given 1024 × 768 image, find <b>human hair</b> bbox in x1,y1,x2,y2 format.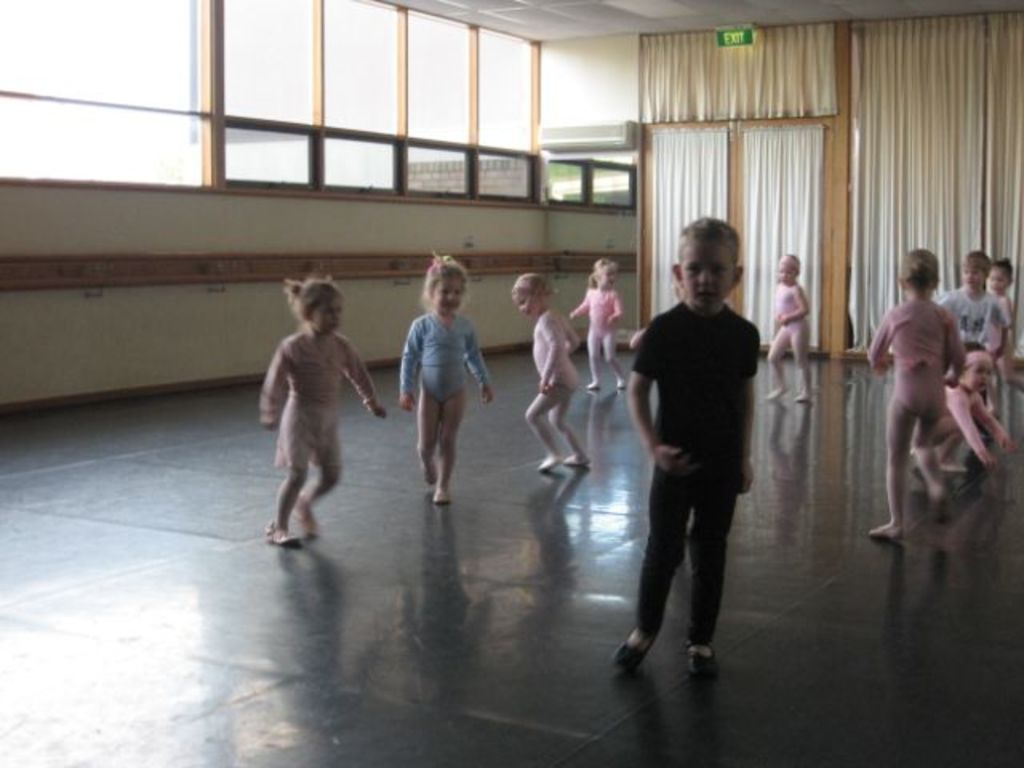
509,275,560,302.
